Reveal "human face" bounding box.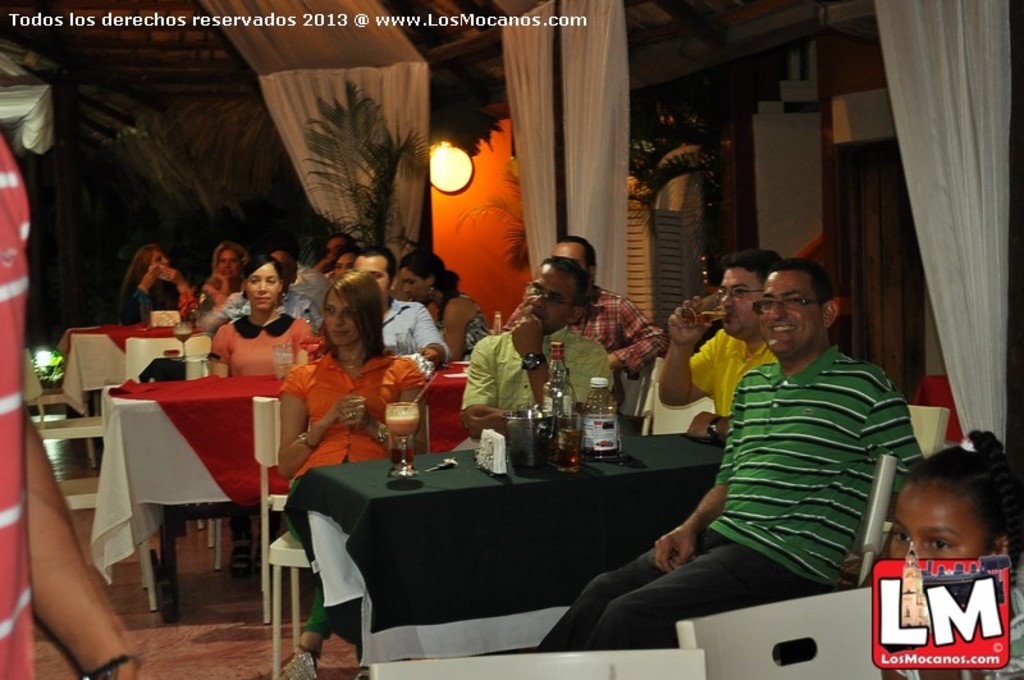
Revealed: [759,269,822,359].
